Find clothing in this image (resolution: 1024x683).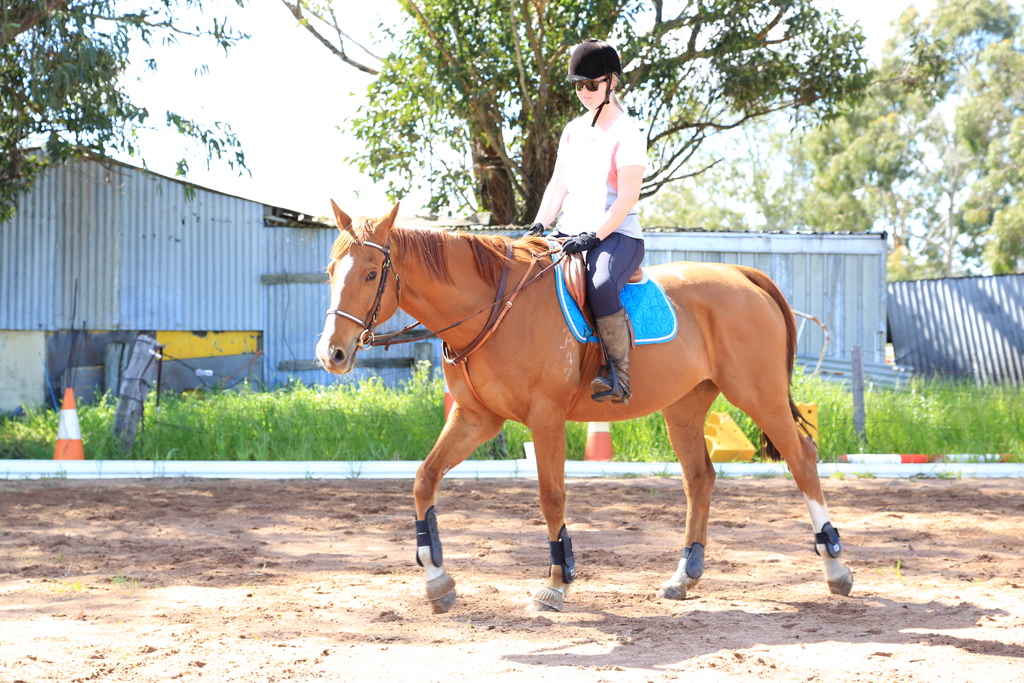
<bbox>586, 224, 651, 325</bbox>.
